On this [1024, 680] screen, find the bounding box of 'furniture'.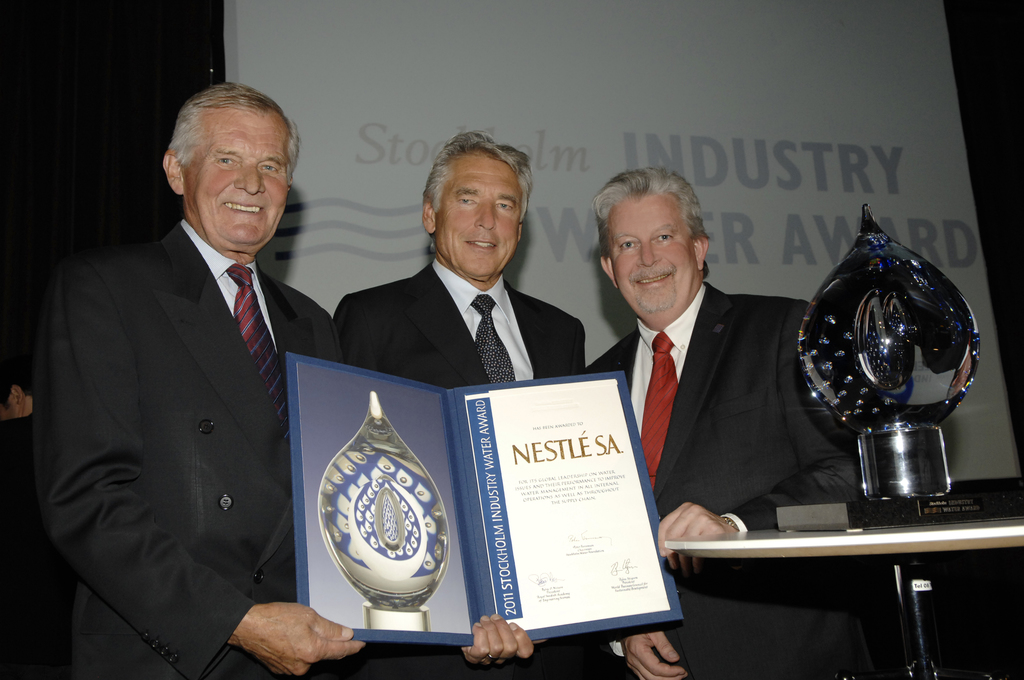
Bounding box: region(662, 518, 1023, 679).
